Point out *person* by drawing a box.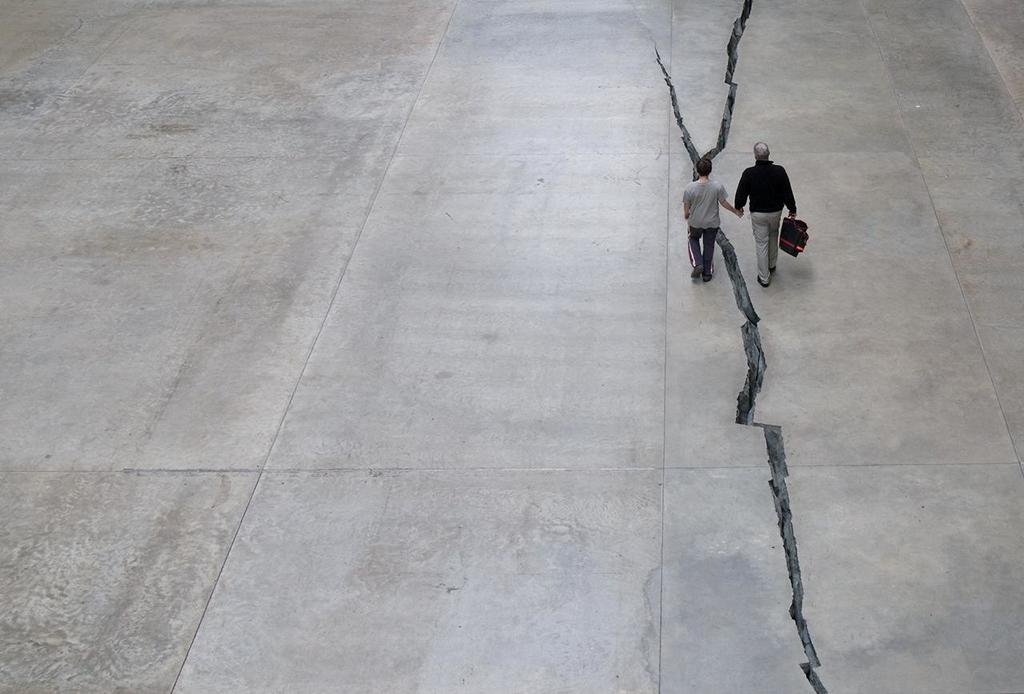
select_region(683, 153, 739, 284).
